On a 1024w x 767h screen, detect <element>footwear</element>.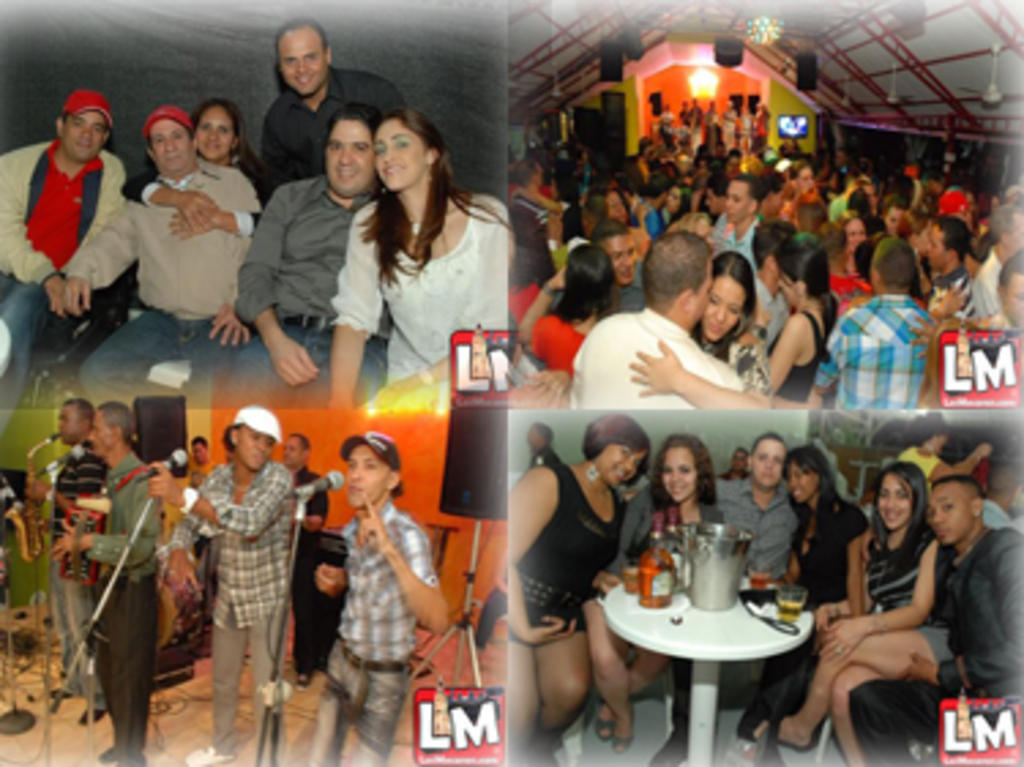
[595,707,609,745].
